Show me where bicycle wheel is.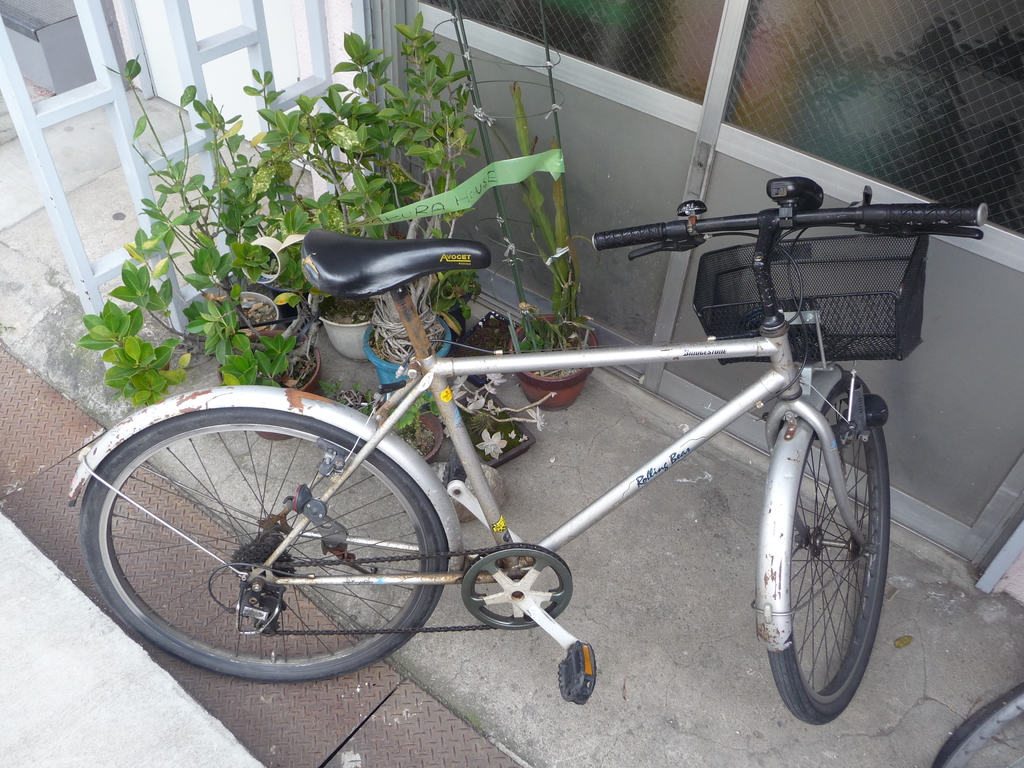
bicycle wheel is at bbox(932, 673, 1023, 767).
